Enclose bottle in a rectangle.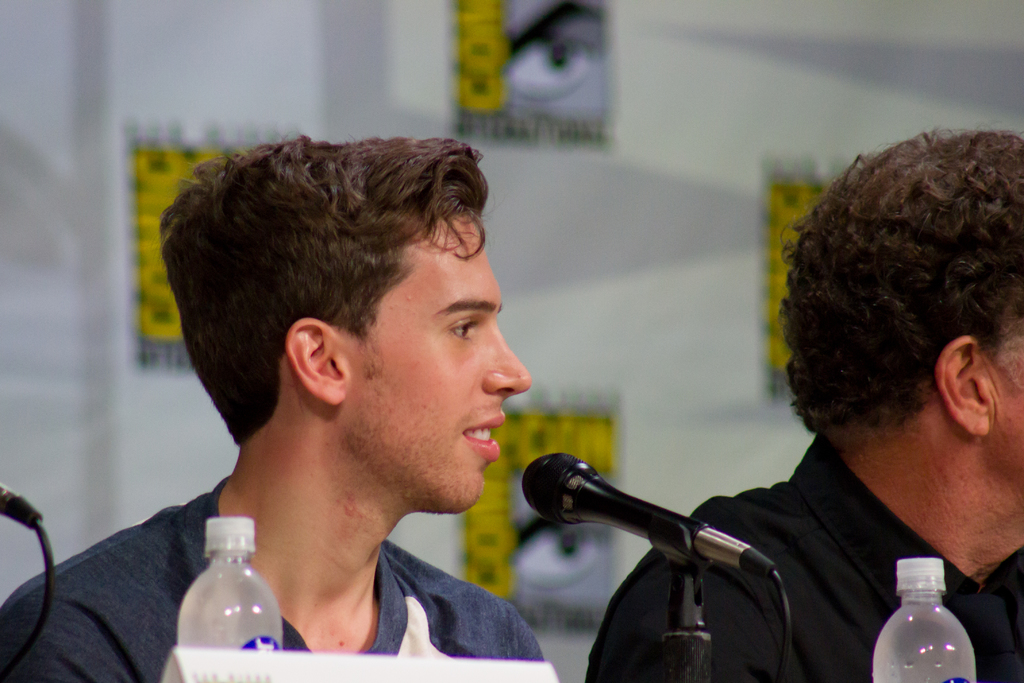
{"x1": 167, "y1": 522, "x2": 286, "y2": 682}.
